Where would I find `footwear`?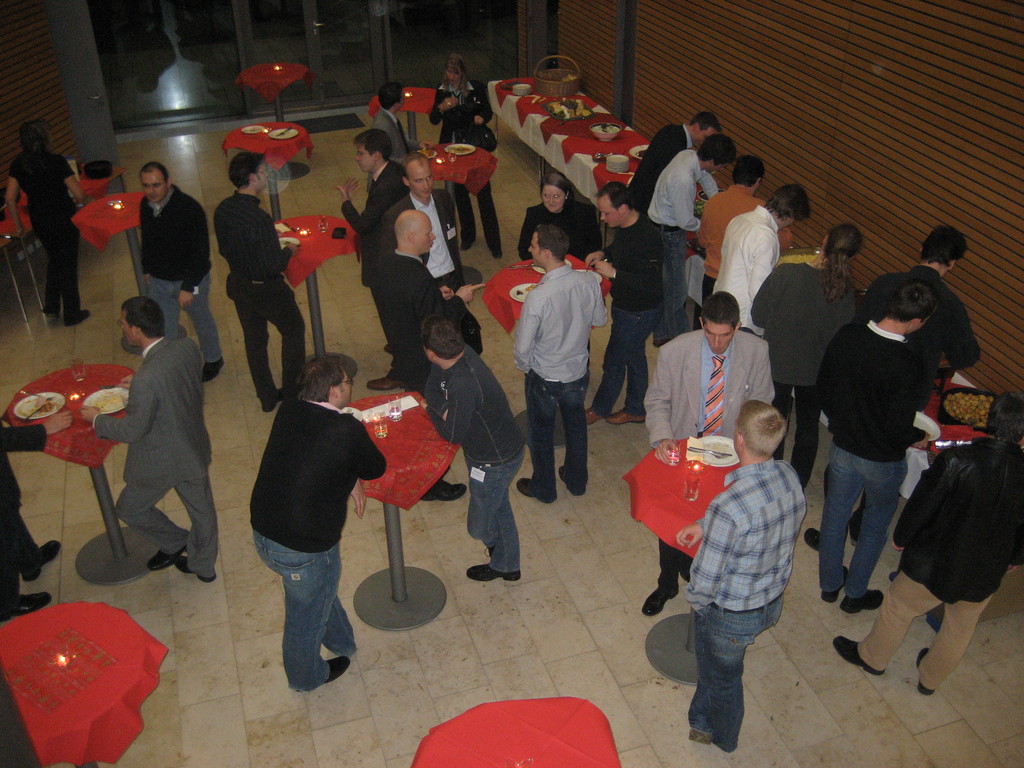
At [left=489, top=246, right=501, bottom=262].
